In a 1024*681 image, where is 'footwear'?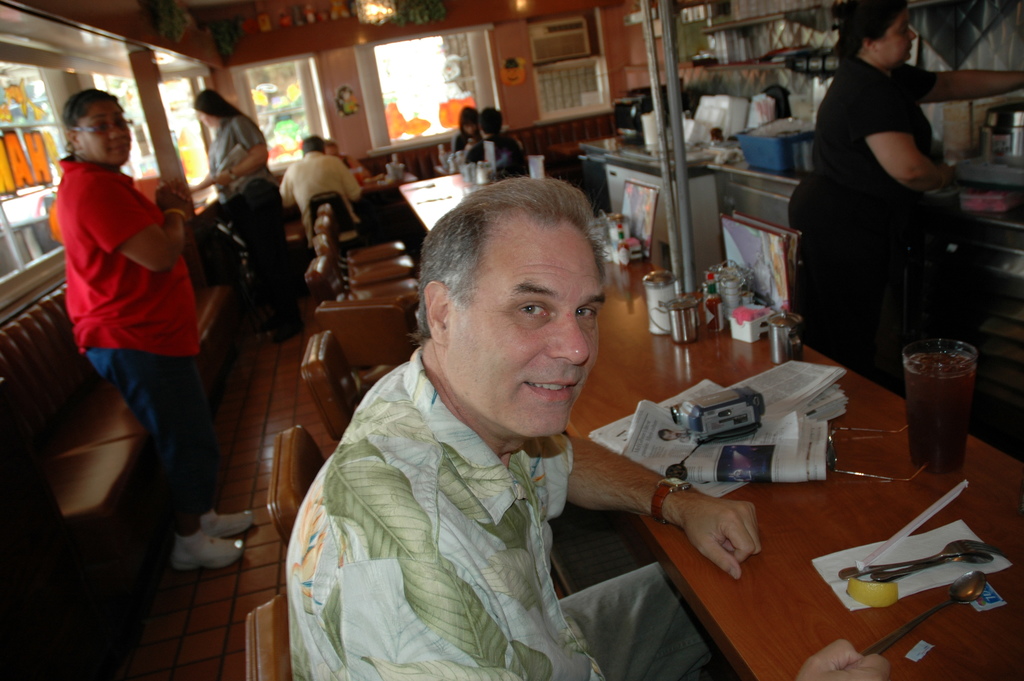
175/537/237/568.
